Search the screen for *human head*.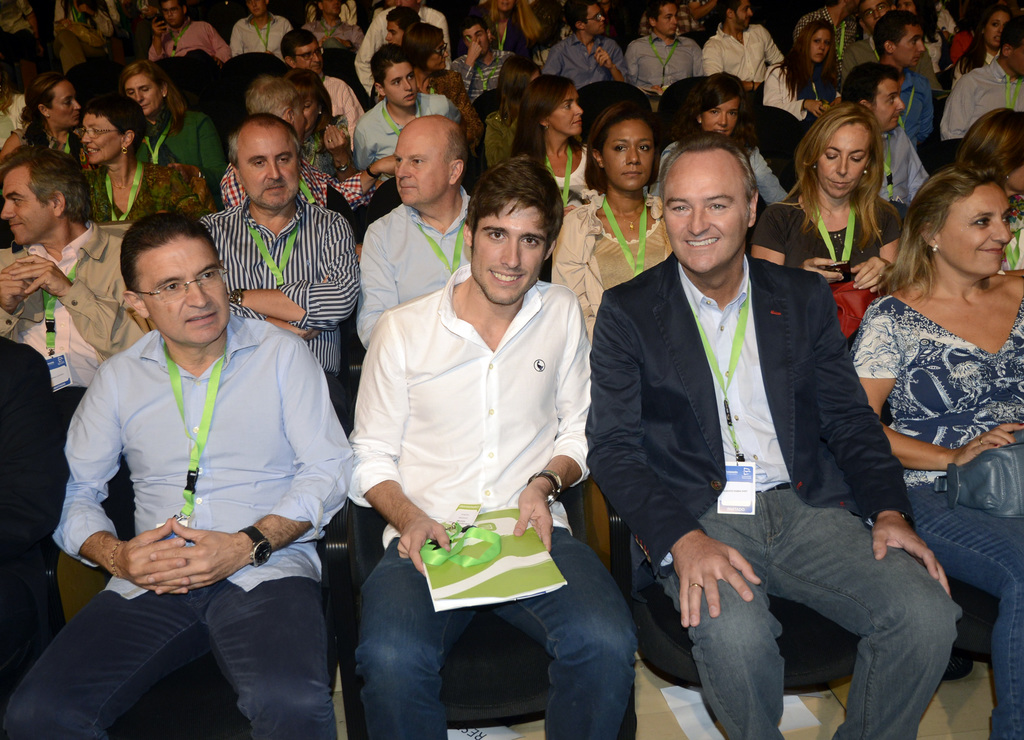
Found at 404, 25, 450, 70.
